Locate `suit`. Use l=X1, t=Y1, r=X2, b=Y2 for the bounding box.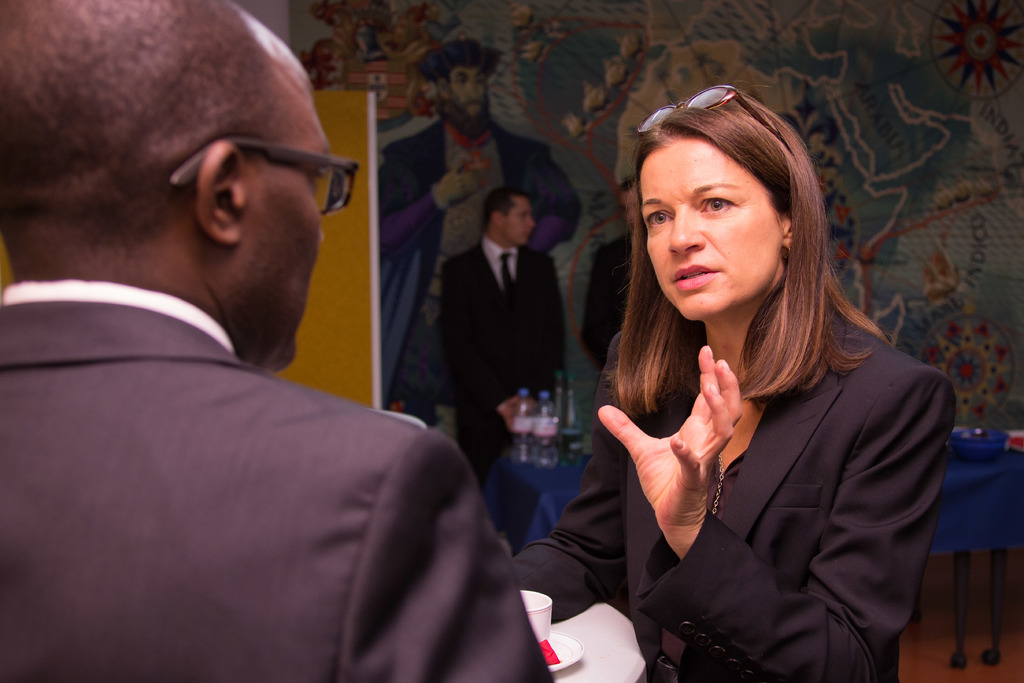
l=508, t=325, r=960, b=682.
